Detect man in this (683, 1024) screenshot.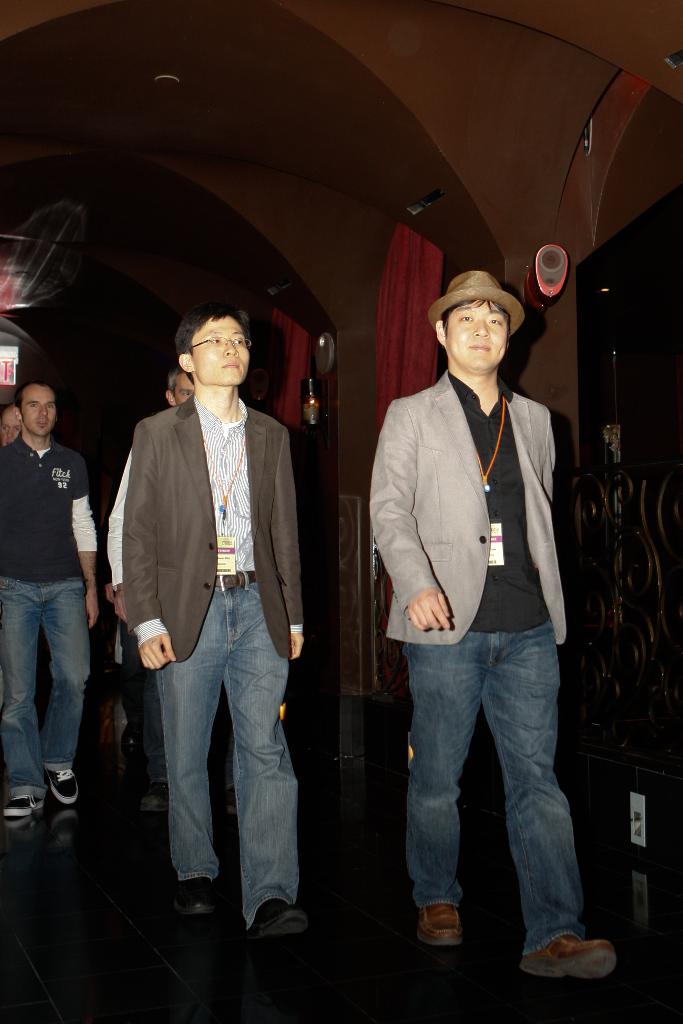
Detection: bbox(356, 252, 591, 979).
